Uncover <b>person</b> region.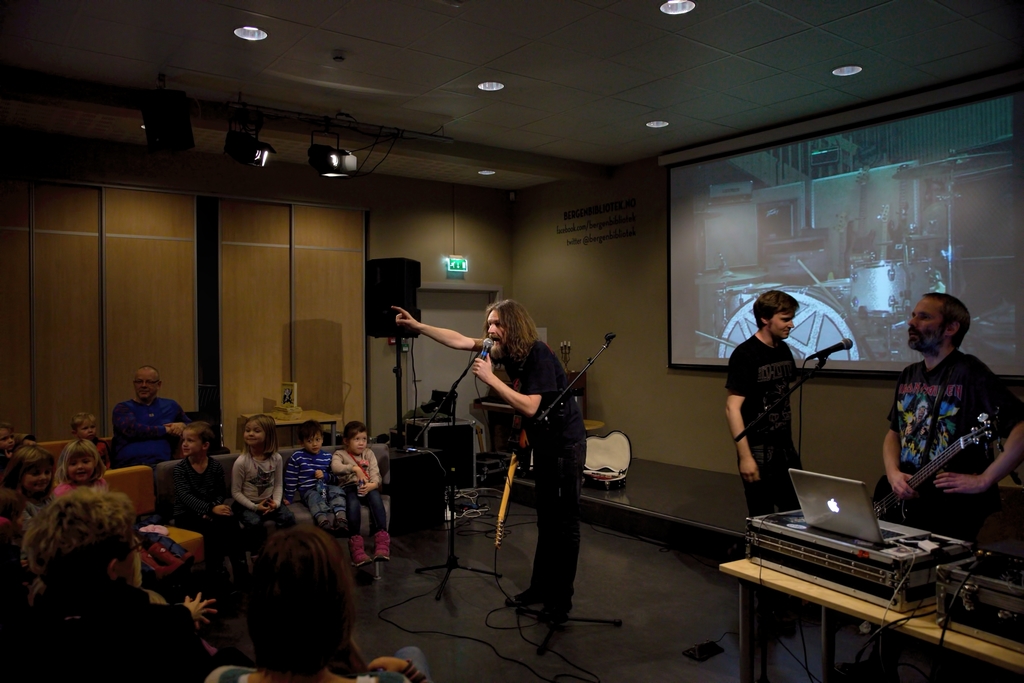
Uncovered: [330,419,394,566].
